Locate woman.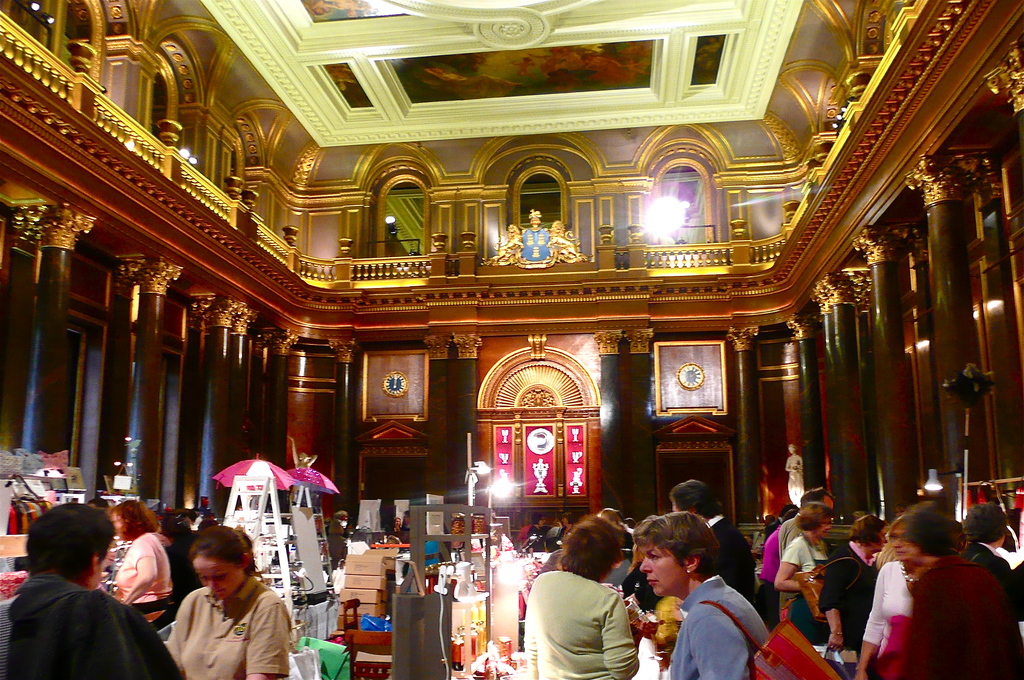
Bounding box: 531,522,669,679.
